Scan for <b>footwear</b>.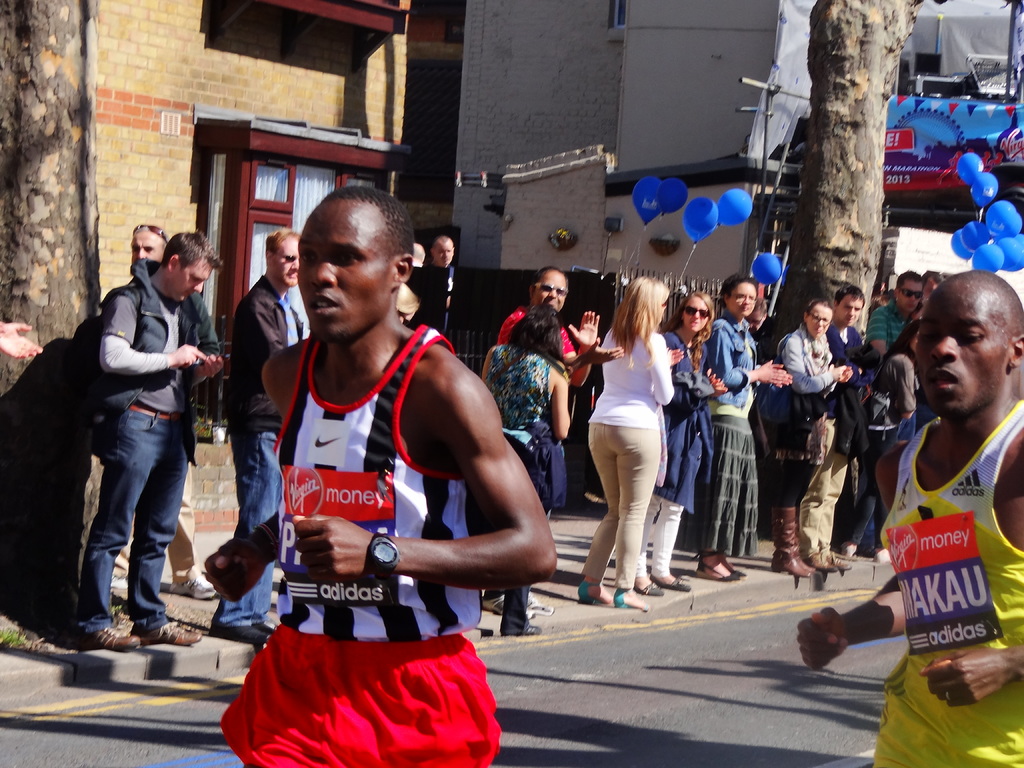
Scan result: box(486, 594, 499, 611).
